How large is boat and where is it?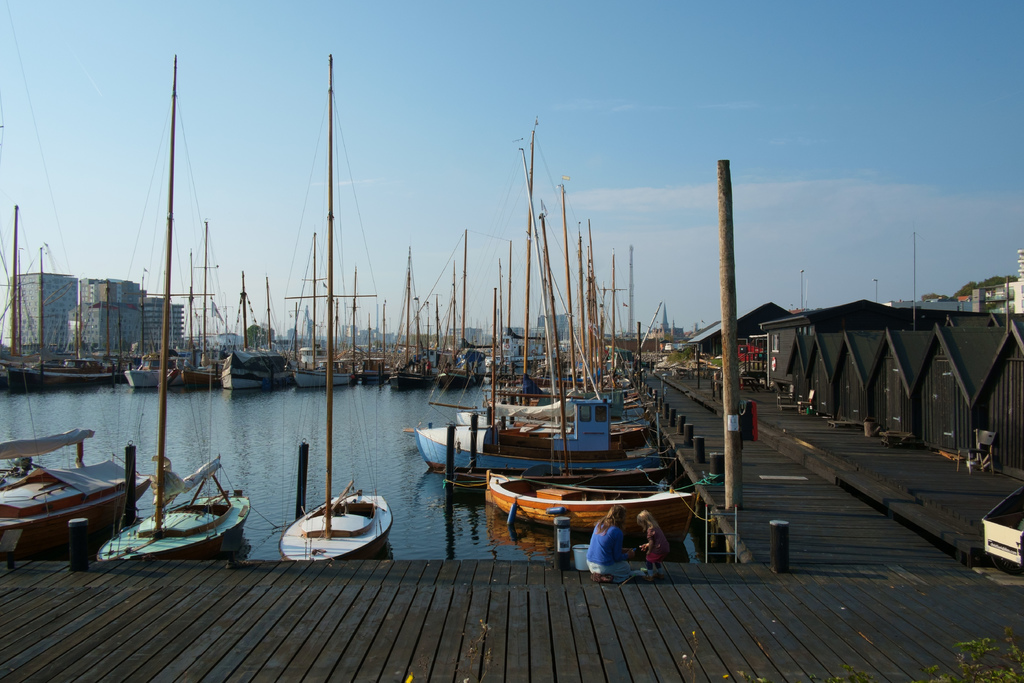
Bounding box: (481,475,695,557).
